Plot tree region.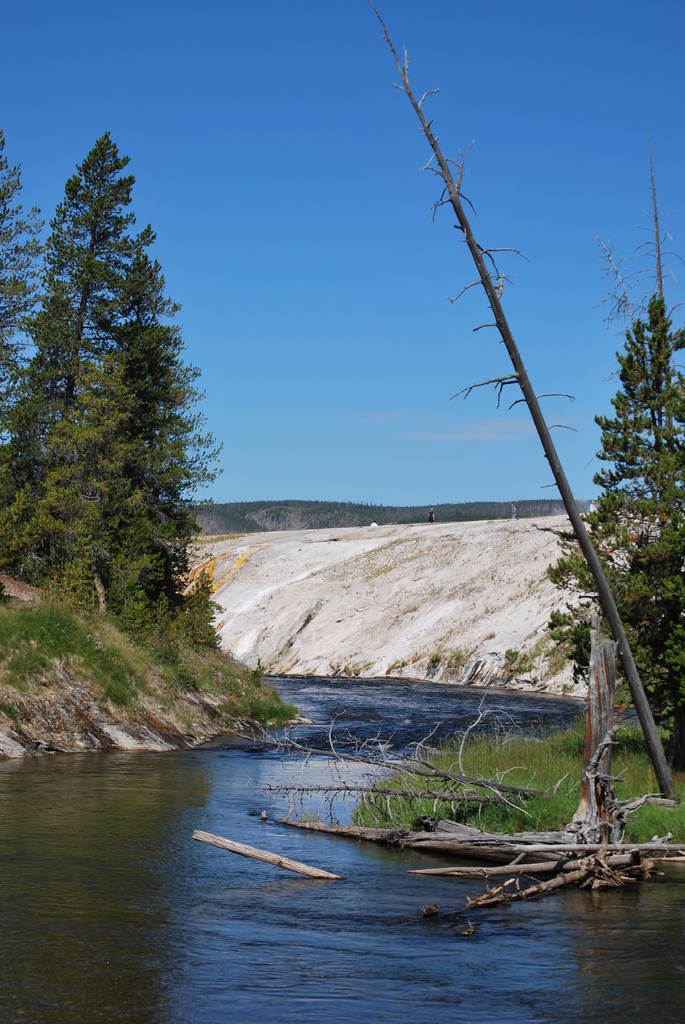
Plotted at (left=501, top=617, right=684, bottom=897).
